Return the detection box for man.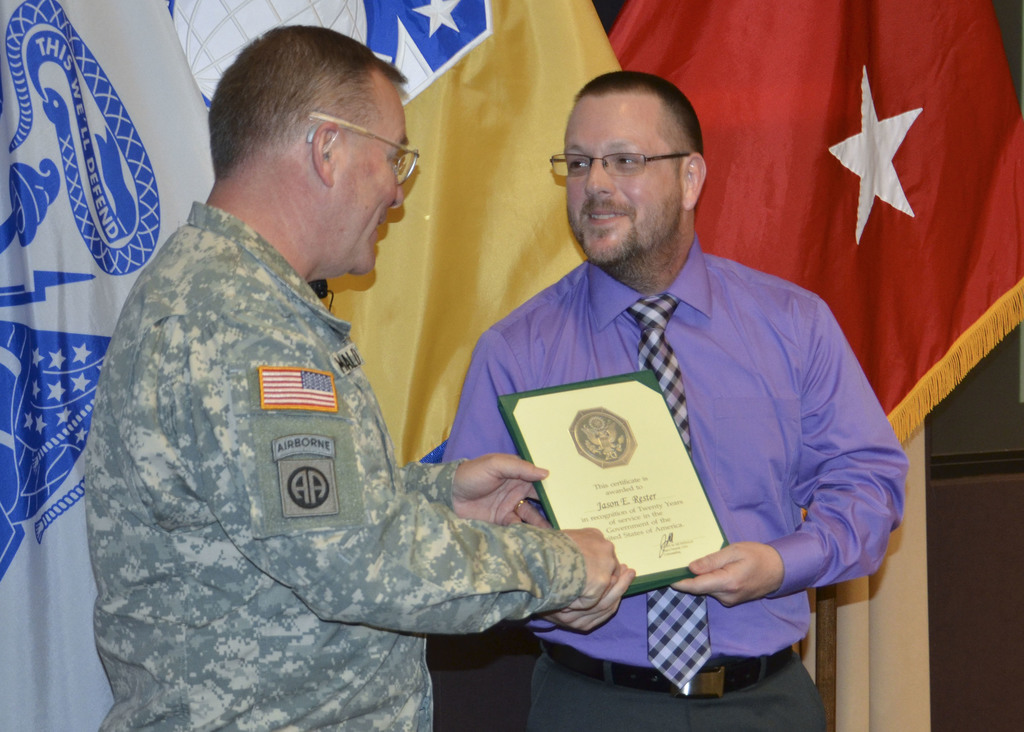
bbox(84, 22, 618, 731).
